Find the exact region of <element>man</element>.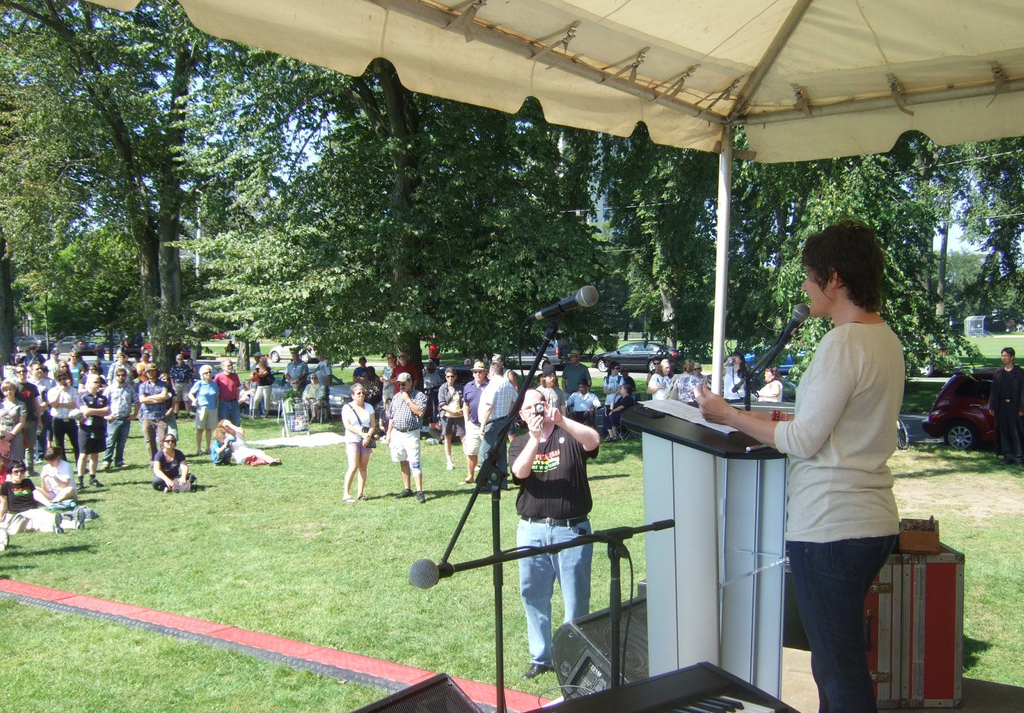
Exact region: [383, 369, 426, 506].
